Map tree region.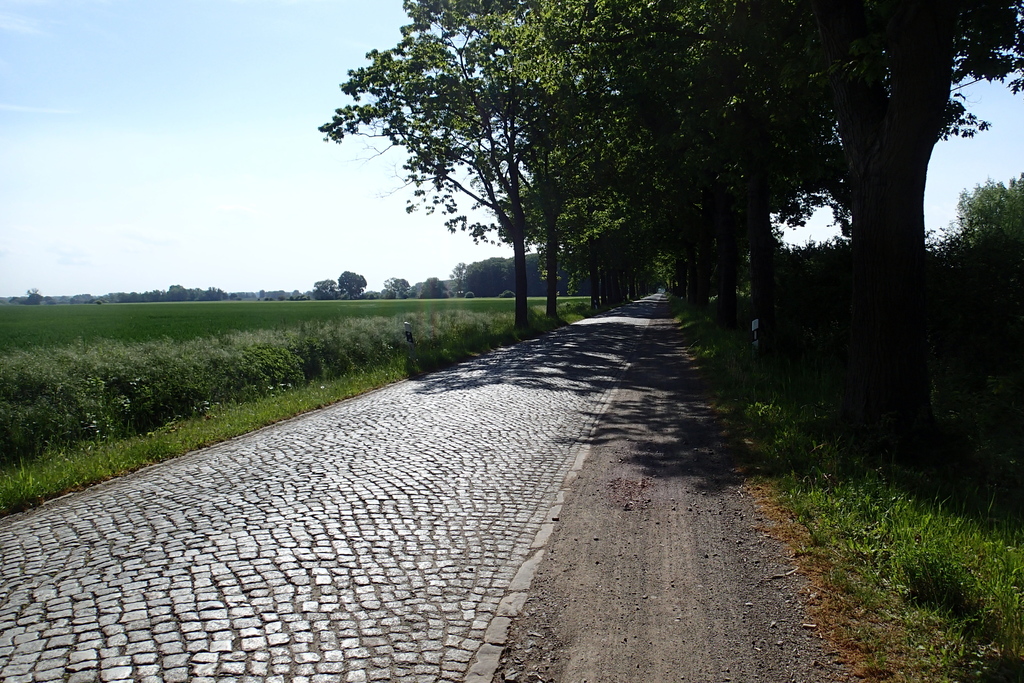
Mapped to 317, 272, 367, 305.
